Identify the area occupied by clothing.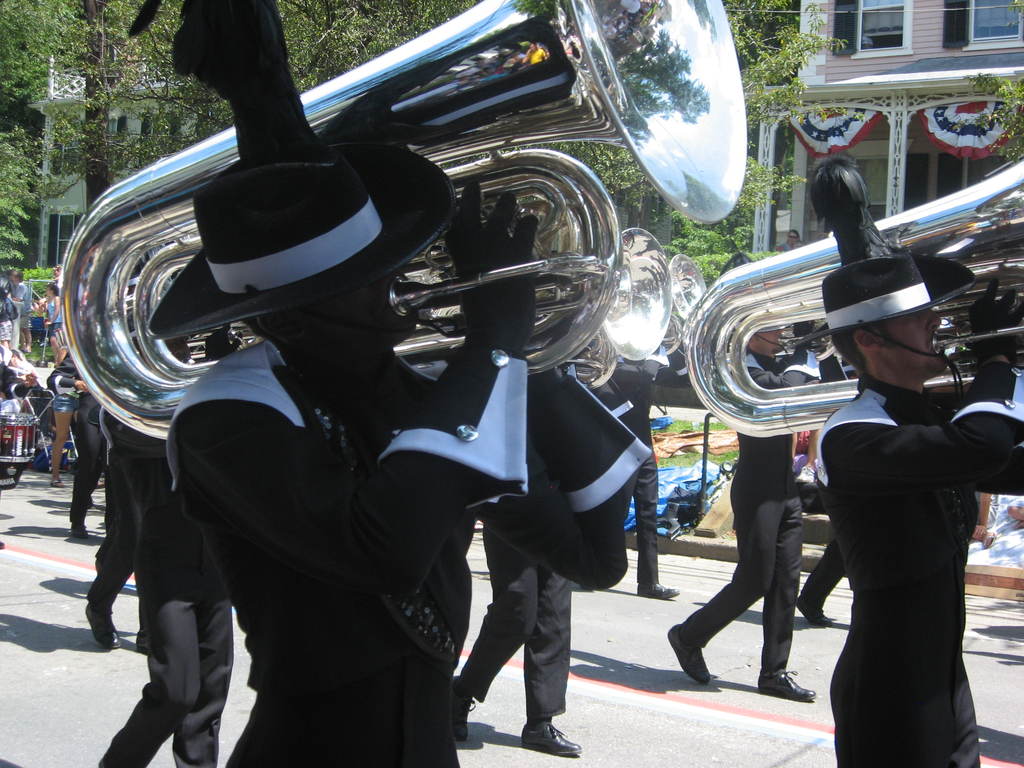
Area: rect(655, 424, 828, 678).
